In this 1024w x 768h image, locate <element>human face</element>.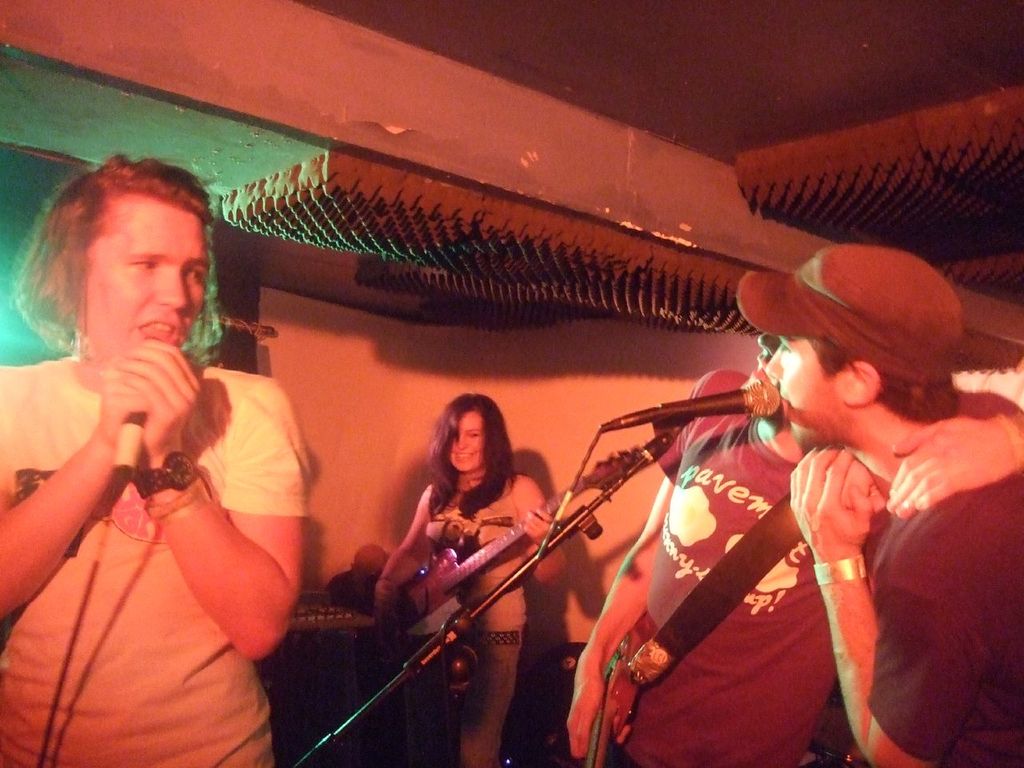
Bounding box: Rect(754, 330, 781, 416).
